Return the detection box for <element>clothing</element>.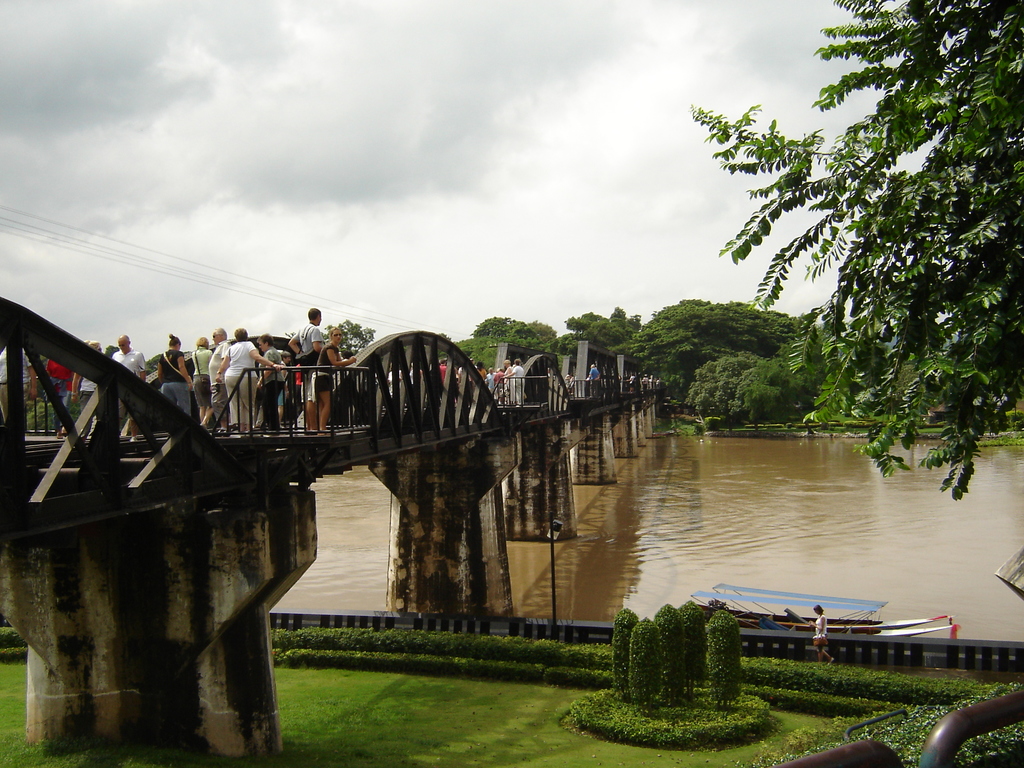
255 344 280 424.
